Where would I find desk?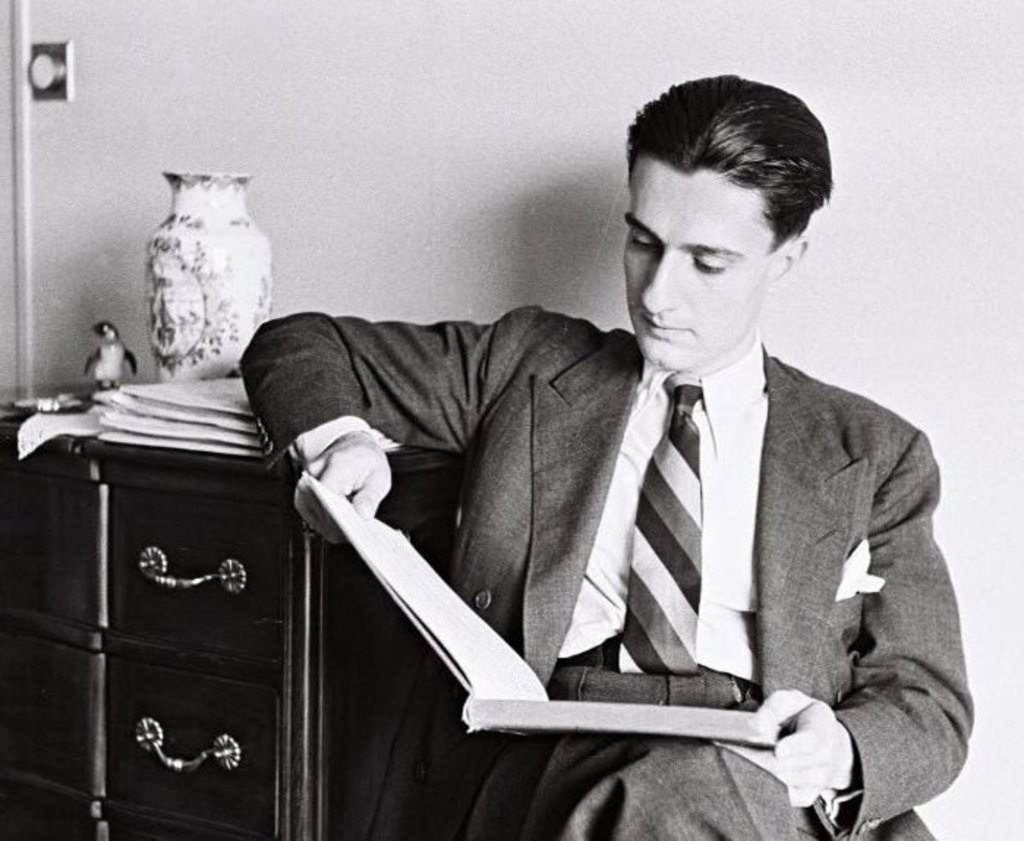
At (0, 396, 428, 816).
